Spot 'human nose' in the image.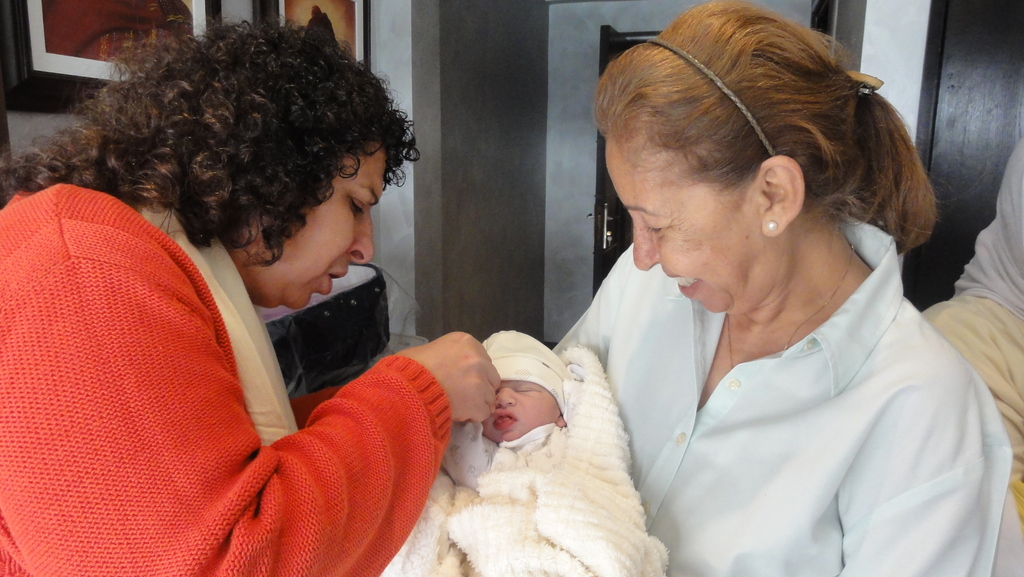
'human nose' found at 343/207/379/268.
